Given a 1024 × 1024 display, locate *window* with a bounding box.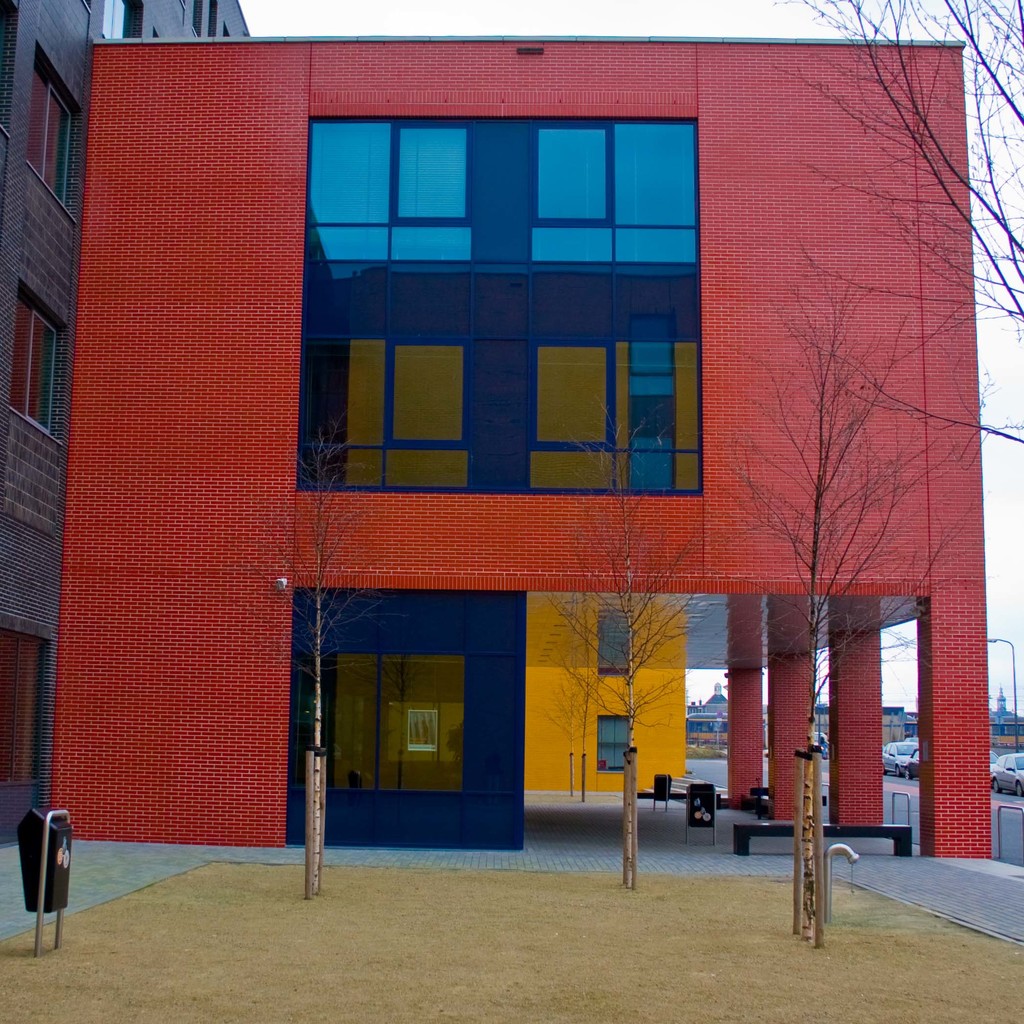
Located: x1=596, y1=613, x2=632, y2=675.
